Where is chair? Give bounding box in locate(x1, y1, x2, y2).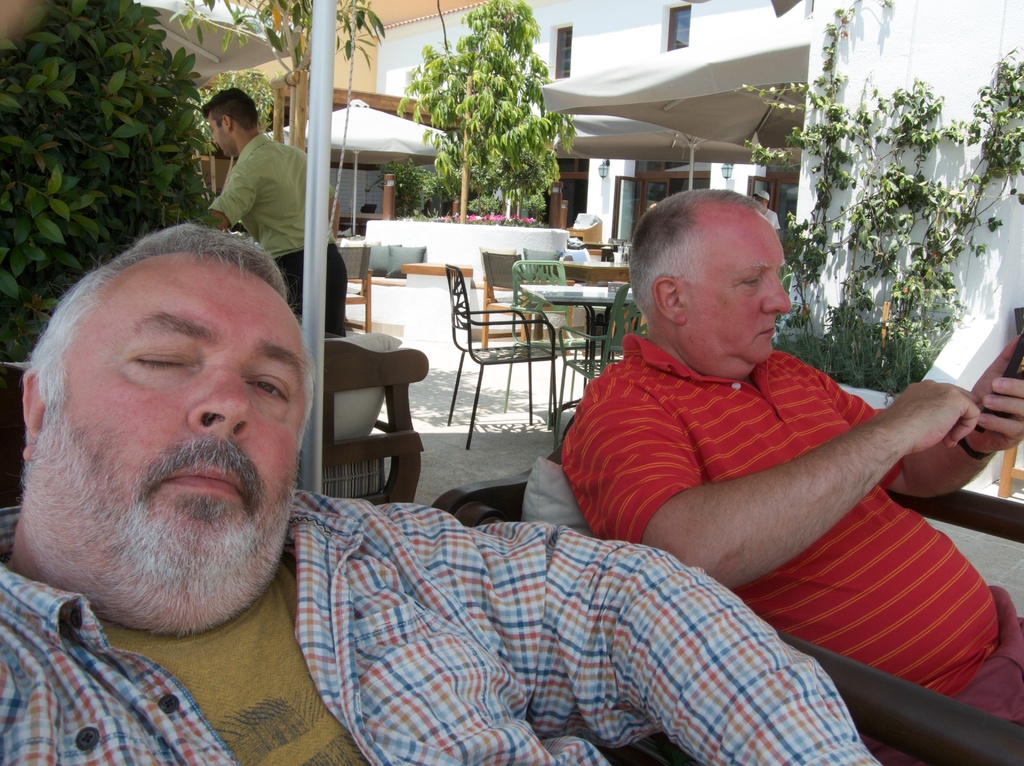
locate(502, 256, 602, 410).
